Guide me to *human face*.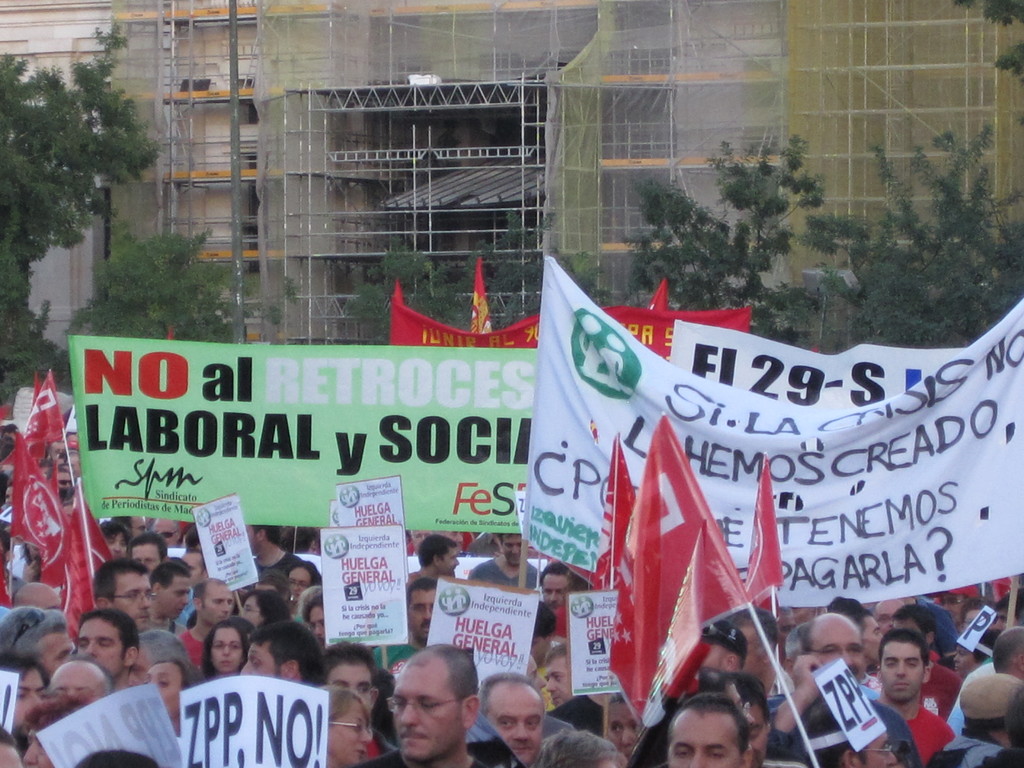
Guidance: [x1=741, y1=623, x2=762, y2=673].
